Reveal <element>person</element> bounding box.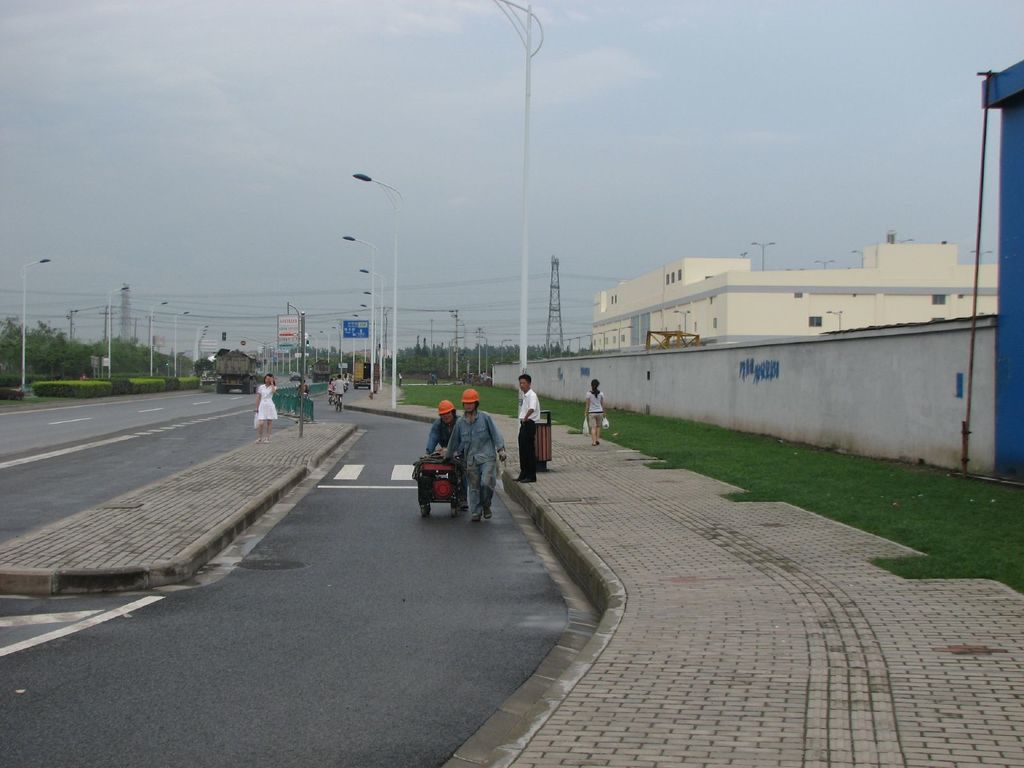
Revealed: [x1=396, y1=369, x2=404, y2=385].
